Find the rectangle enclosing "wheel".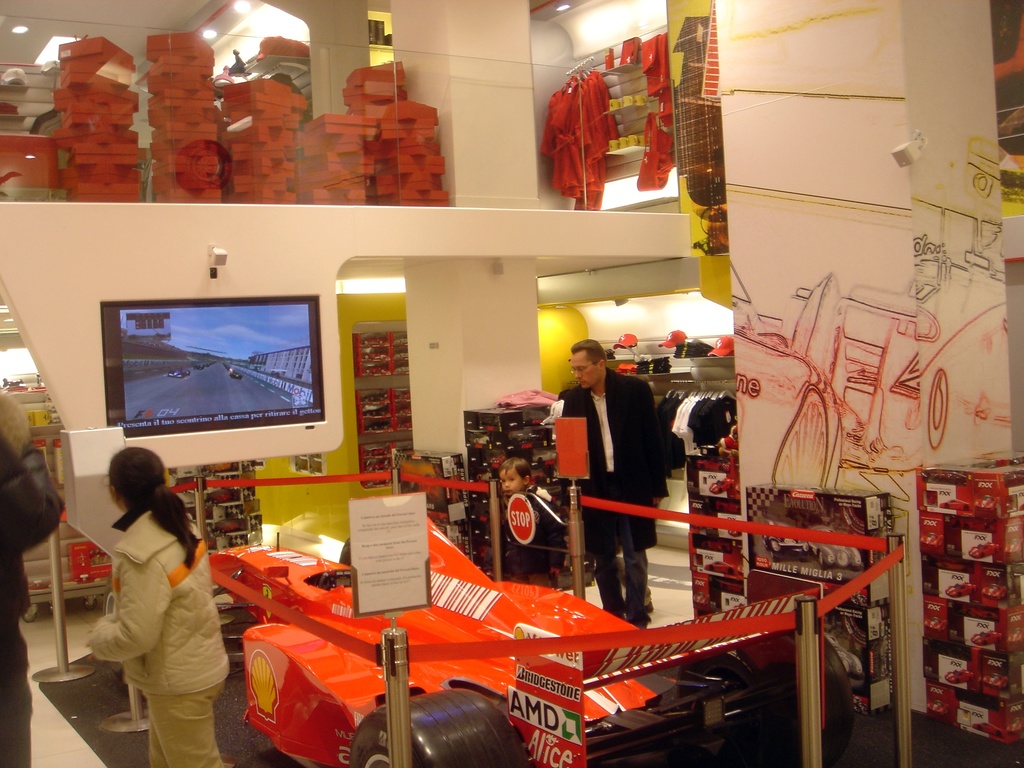
l=83, t=597, r=98, b=609.
